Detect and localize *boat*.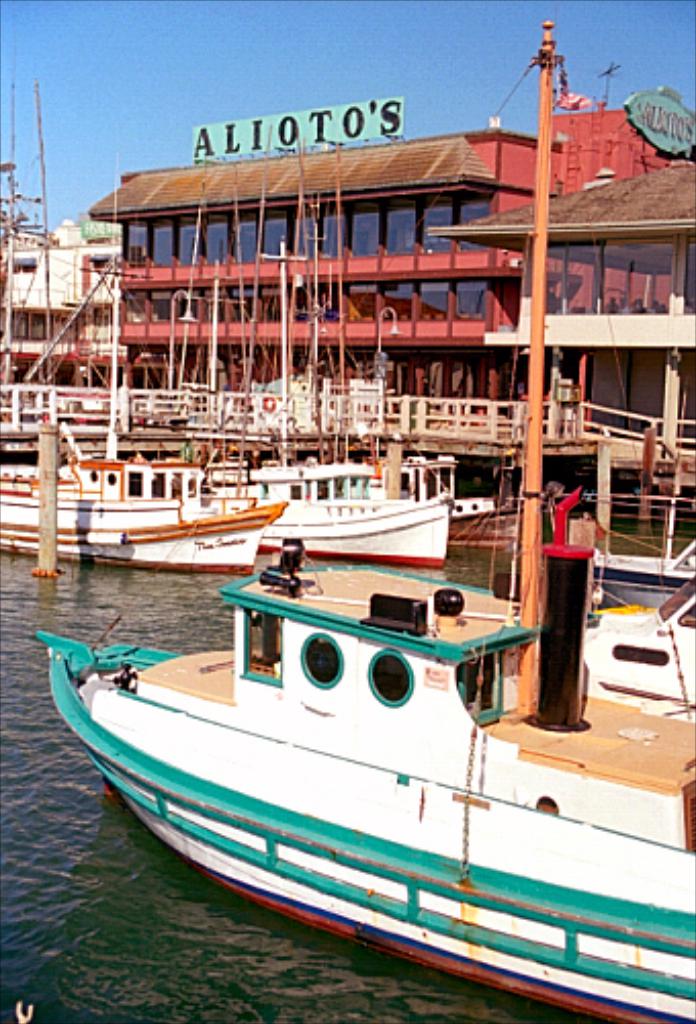
Localized at l=14, t=446, r=313, b=565.
